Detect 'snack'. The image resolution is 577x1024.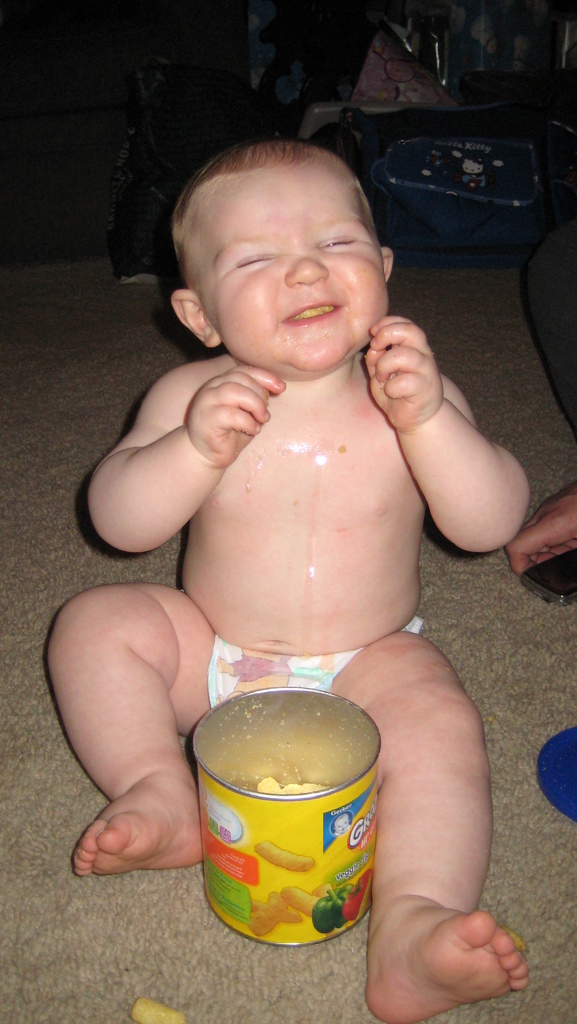
bbox(278, 883, 321, 916).
